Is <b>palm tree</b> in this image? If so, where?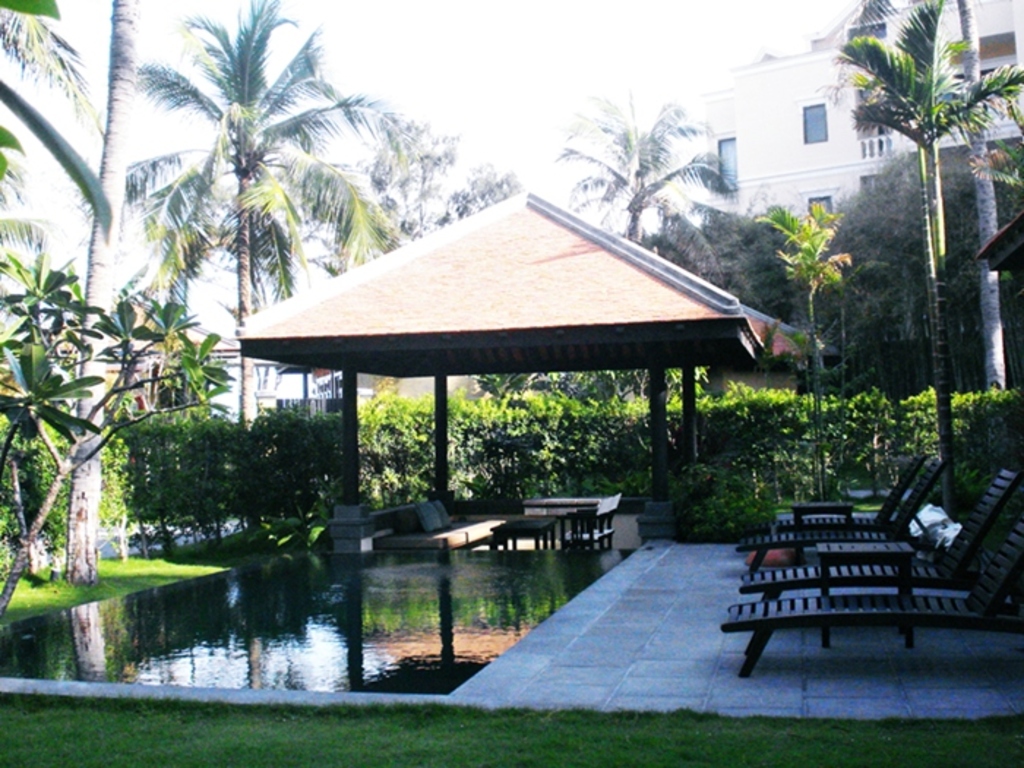
Yes, at (139, 23, 322, 581).
